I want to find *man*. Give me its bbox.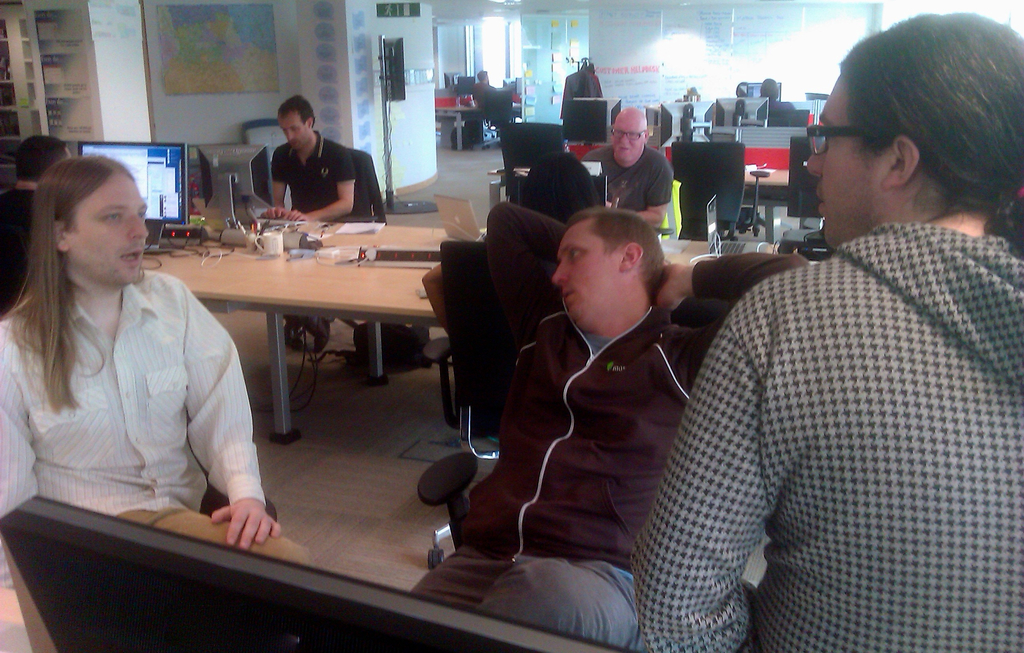
x1=463 y1=67 x2=495 y2=107.
